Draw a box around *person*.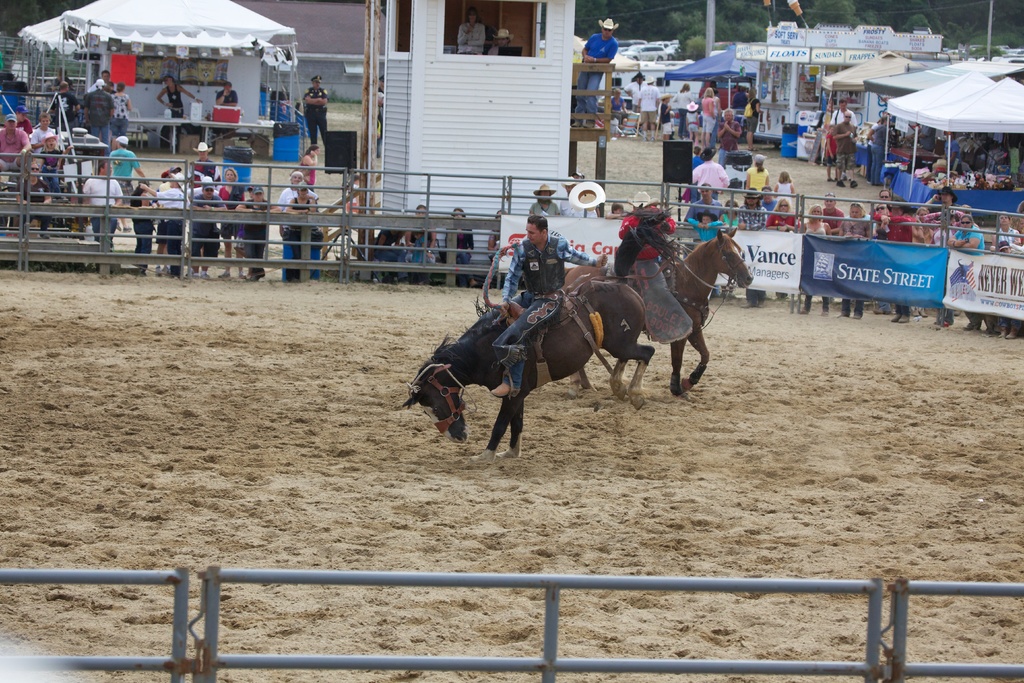
bbox=[49, 69, 76, 94].
